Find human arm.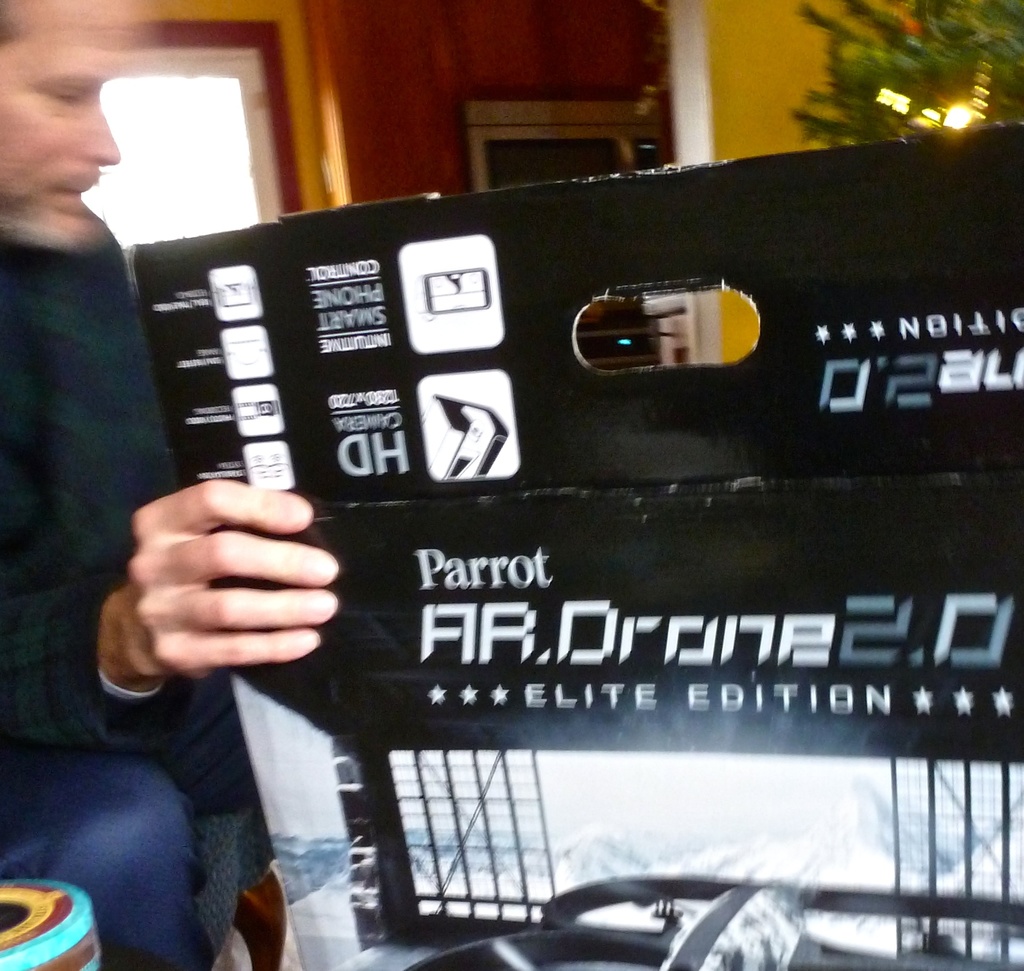
l=88, t=473, r=355, b=747.
